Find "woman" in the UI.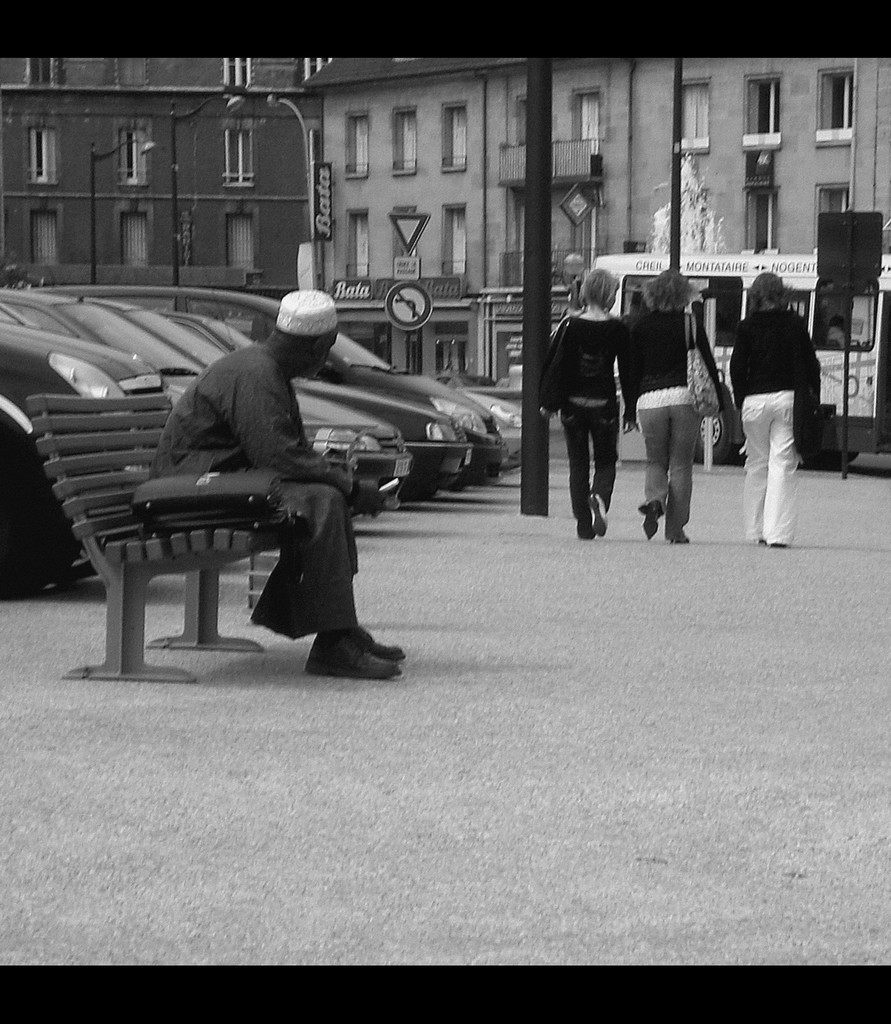
UI element at x1=621, y1=261, x2=723, y2=548.
